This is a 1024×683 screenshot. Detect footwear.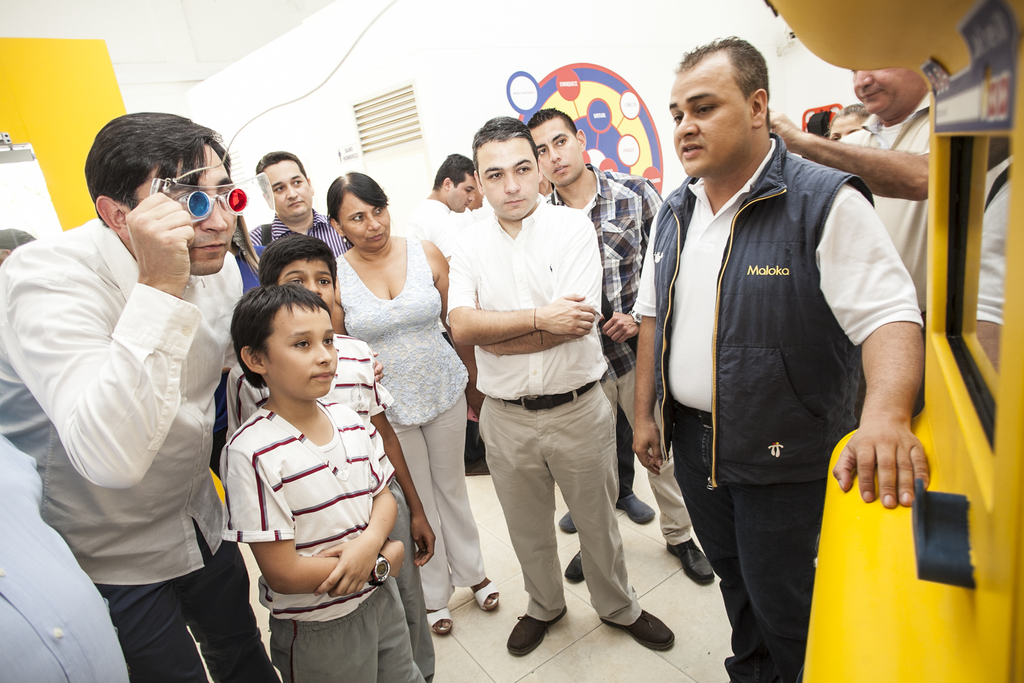
bbox(559, 509, 575, 531).
